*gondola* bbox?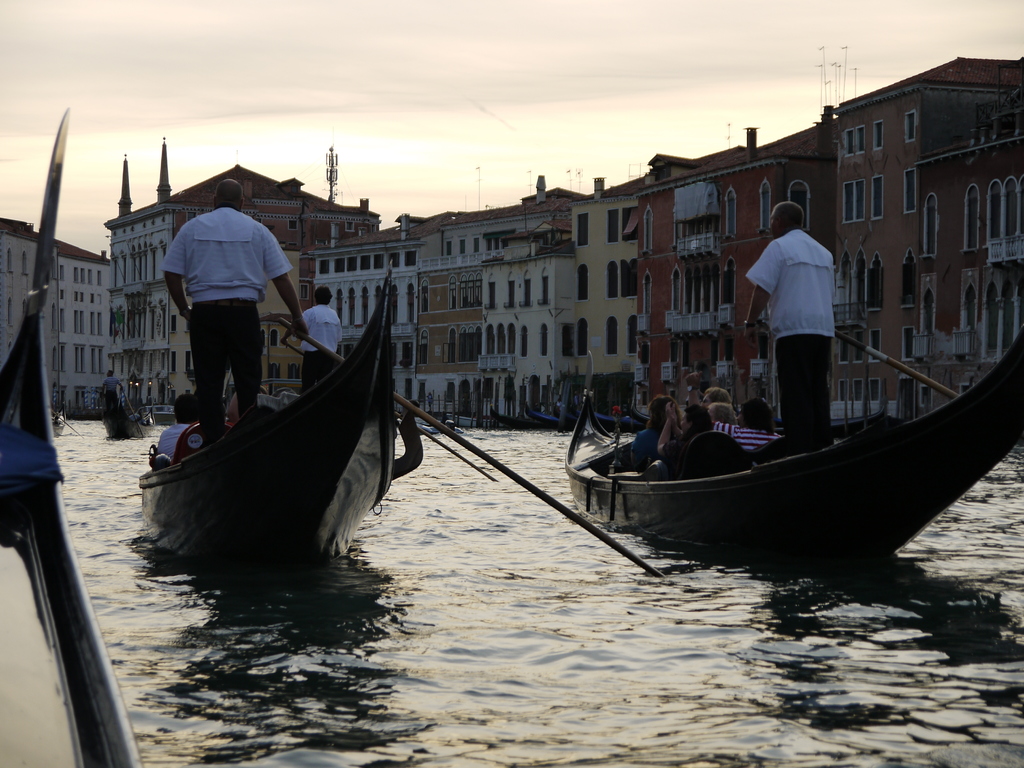
pyautogui.locateOnScreen(0, 95, 148, 767)
